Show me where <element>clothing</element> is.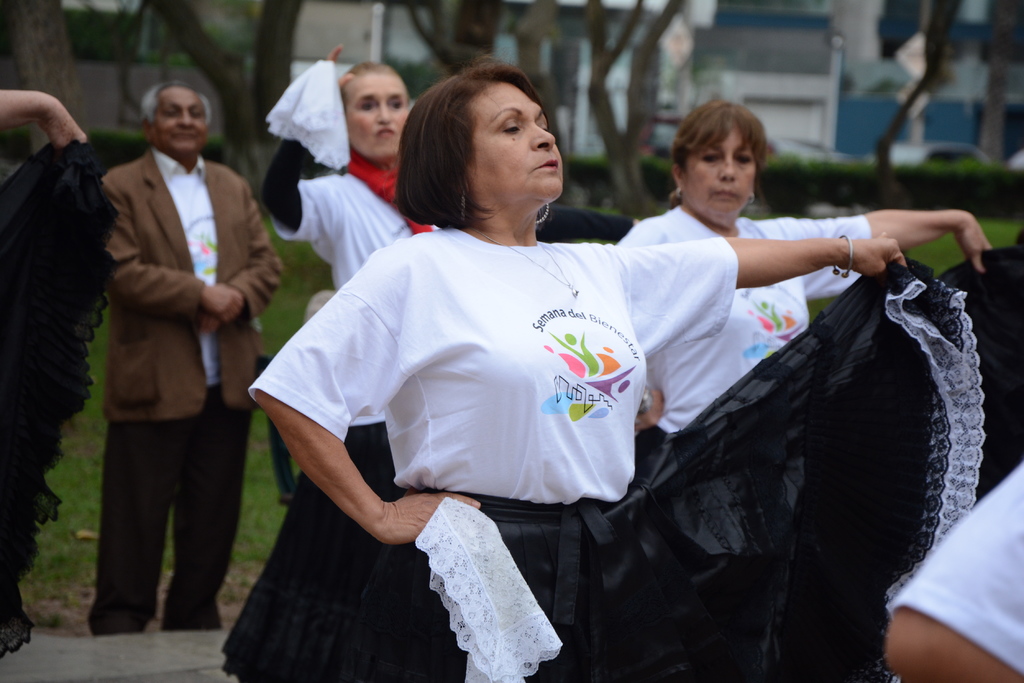
<element>clothing</element> is at BBox(357, 252, 982, 682).
